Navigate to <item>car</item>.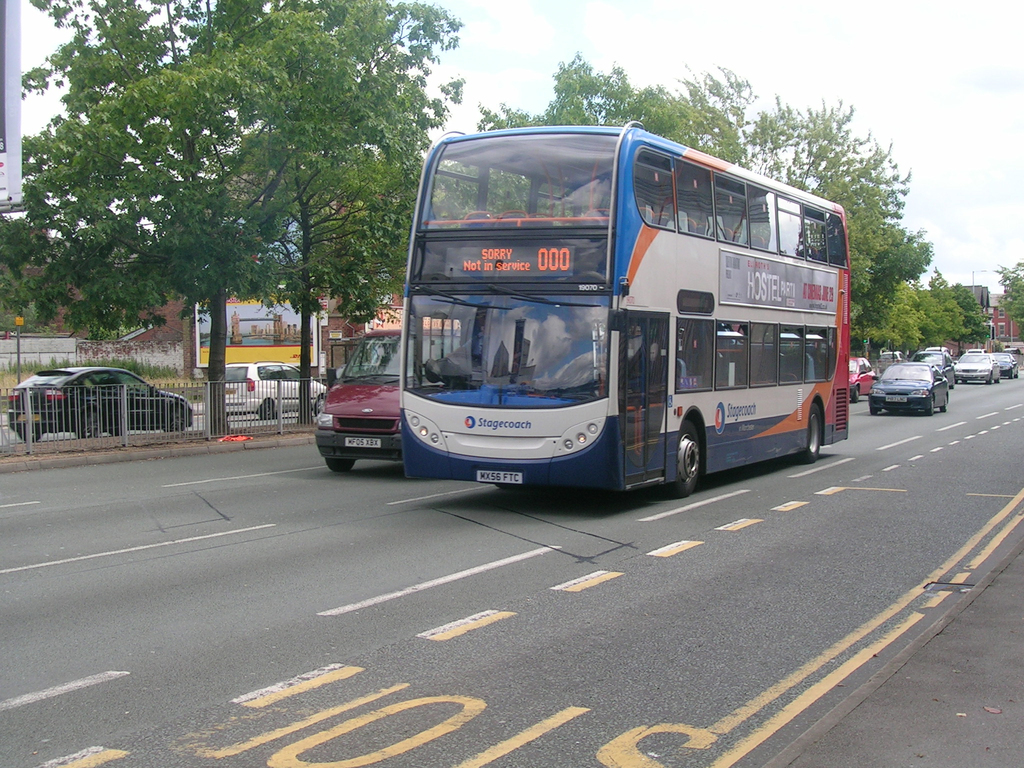
Navigation target: bbox=(881, 347, 904, 365).
